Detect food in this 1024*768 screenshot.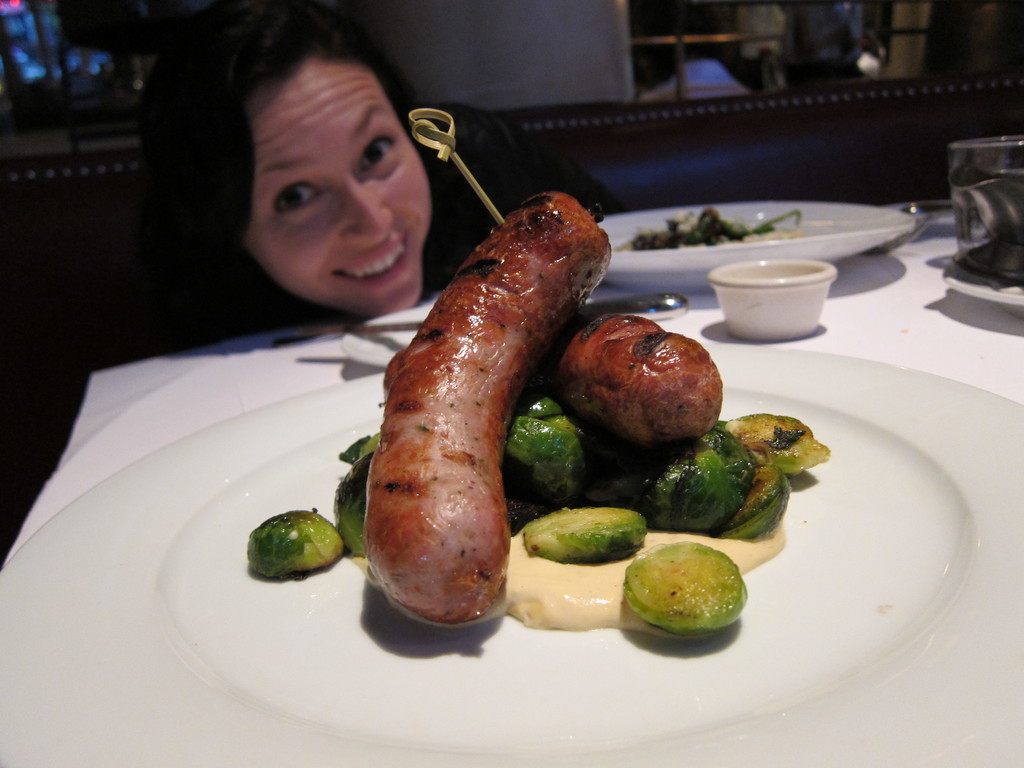
Detection: 286/219/831/650.
